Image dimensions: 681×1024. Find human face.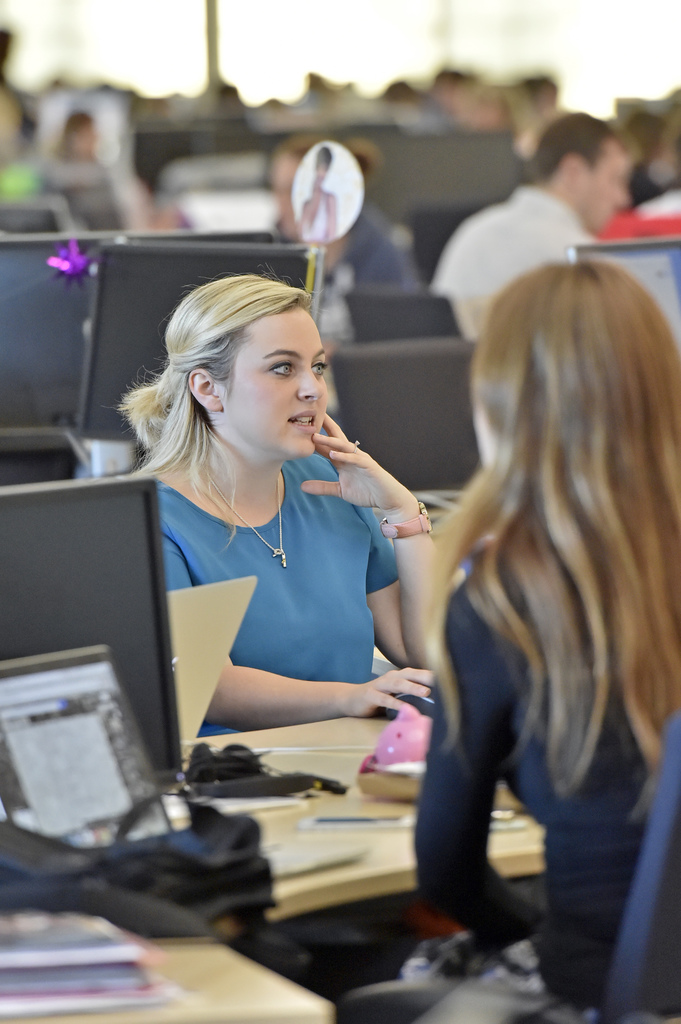
{"x1": 218, "y1": 304, "x2": 330, "y2": 452}.
